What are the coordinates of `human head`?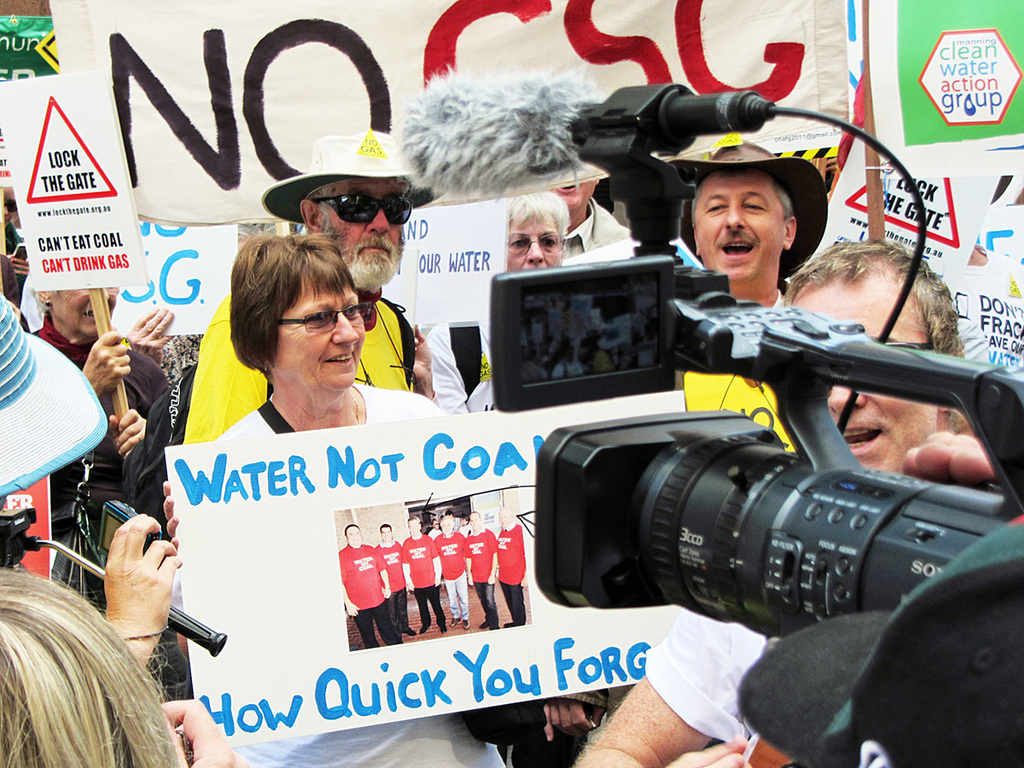
rect(0, 294, 38, 510).
